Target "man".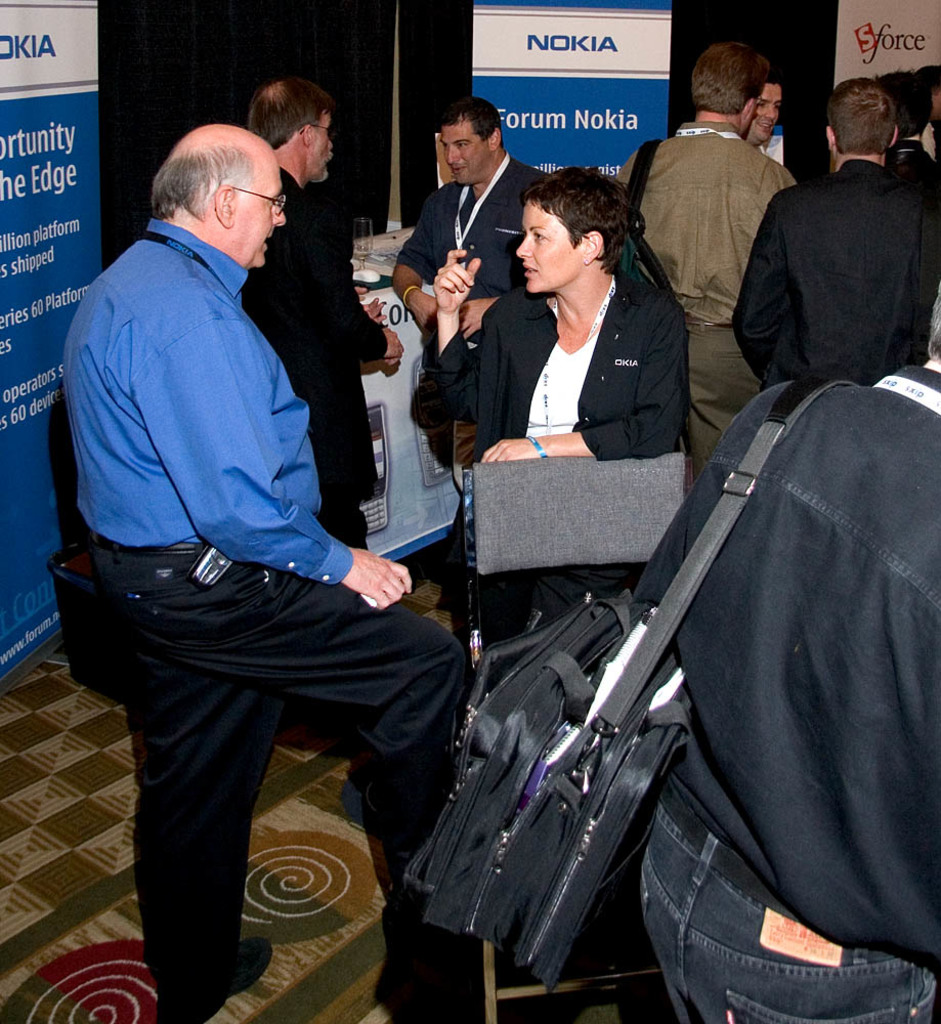
Target region: 77 71 487 1007.
